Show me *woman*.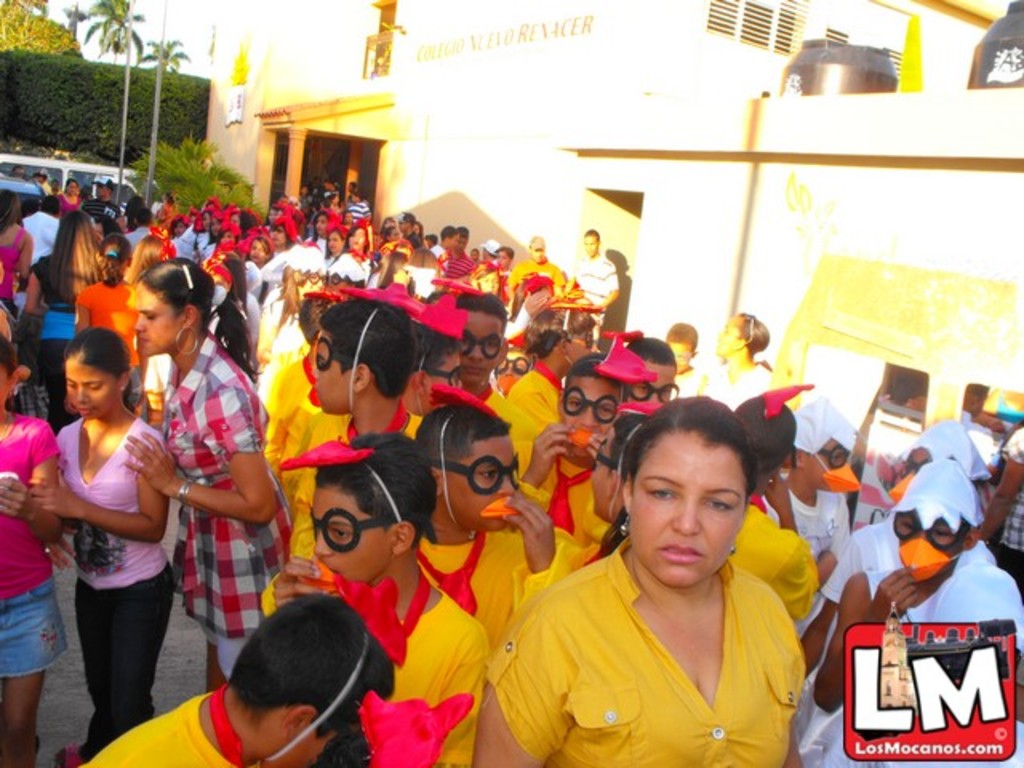
*woman* is here: rect(58, 174, 78, 216).
